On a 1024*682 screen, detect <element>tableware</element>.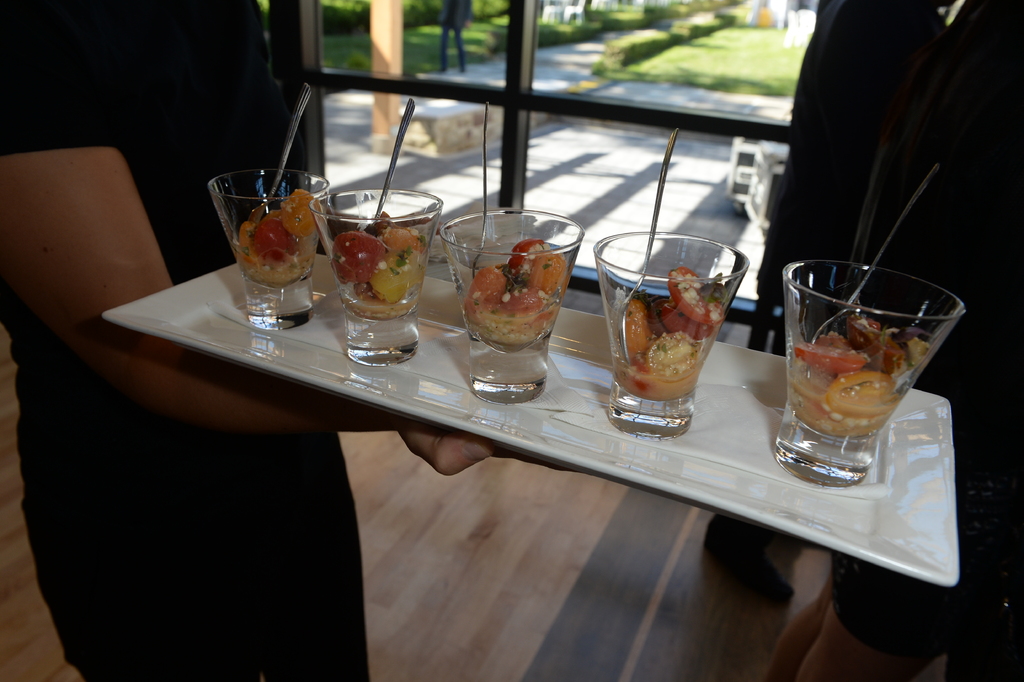
[x1=619, y1=130, x2=678, y2=367].
